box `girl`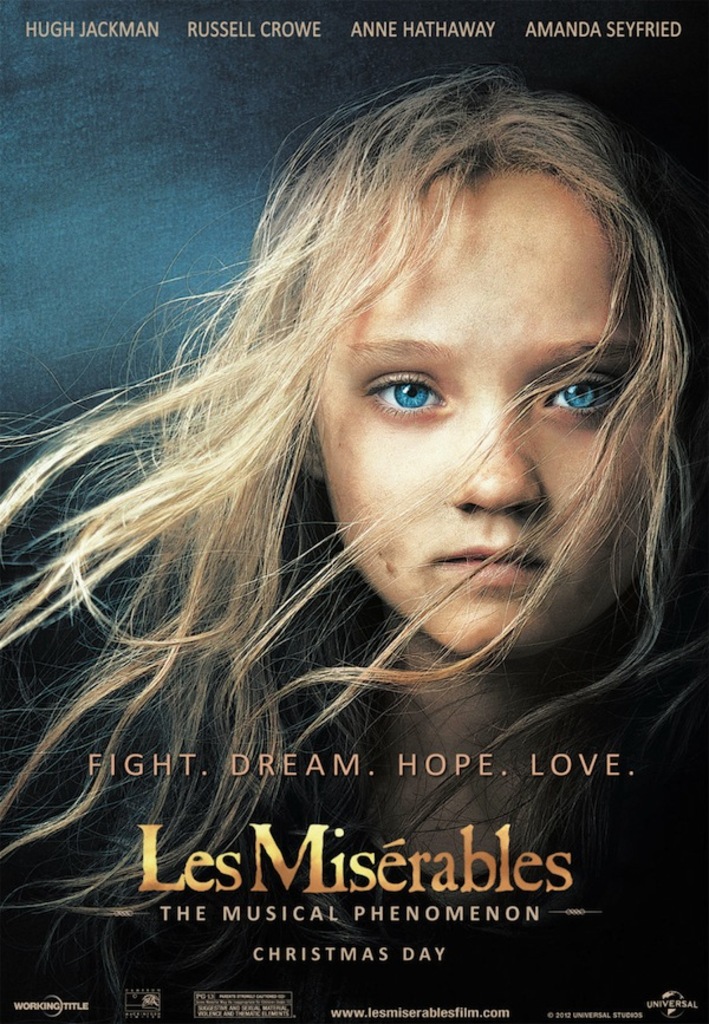
left=0, top=50, right=708, bottom=981
